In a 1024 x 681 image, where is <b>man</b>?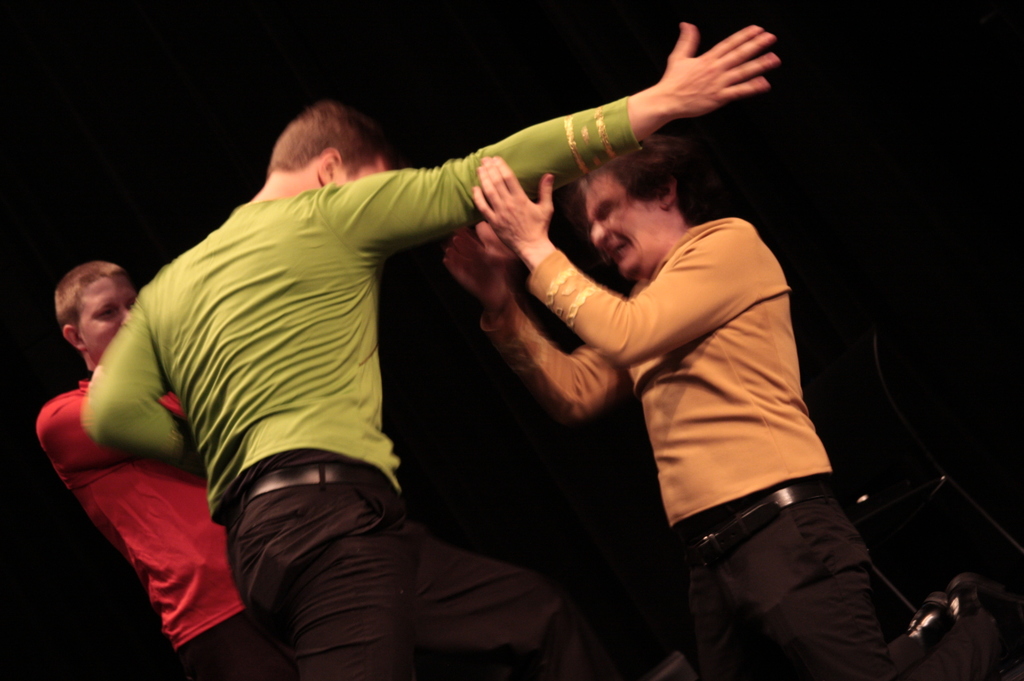
[80,17,781,680].
